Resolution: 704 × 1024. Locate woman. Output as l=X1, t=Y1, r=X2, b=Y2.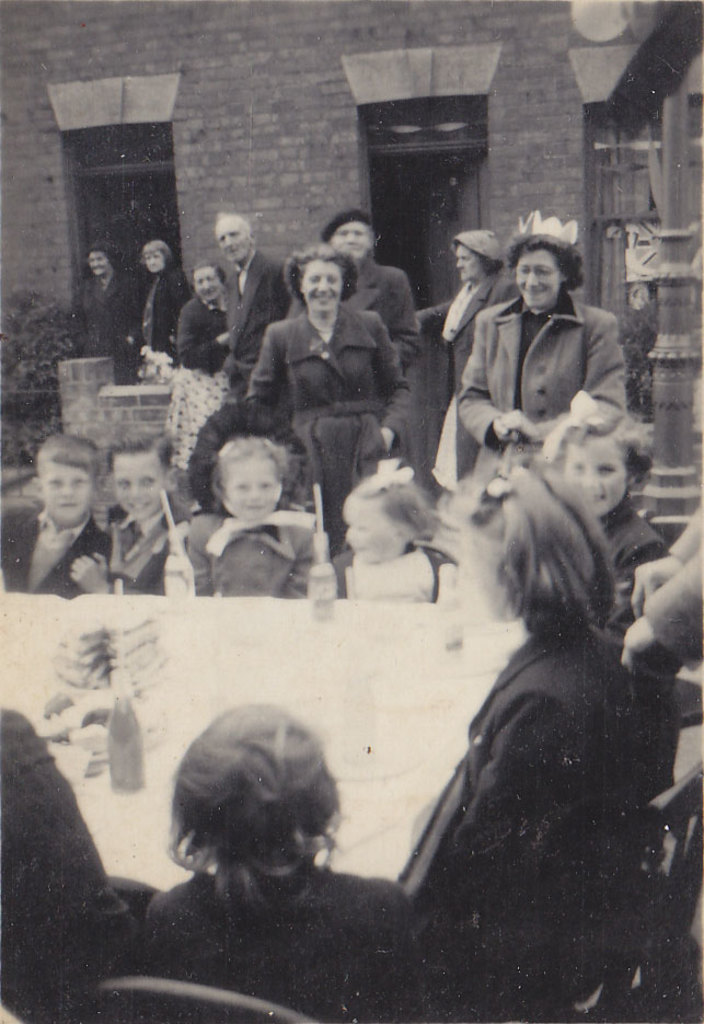
l=405, t=381, r=659, b=963.
